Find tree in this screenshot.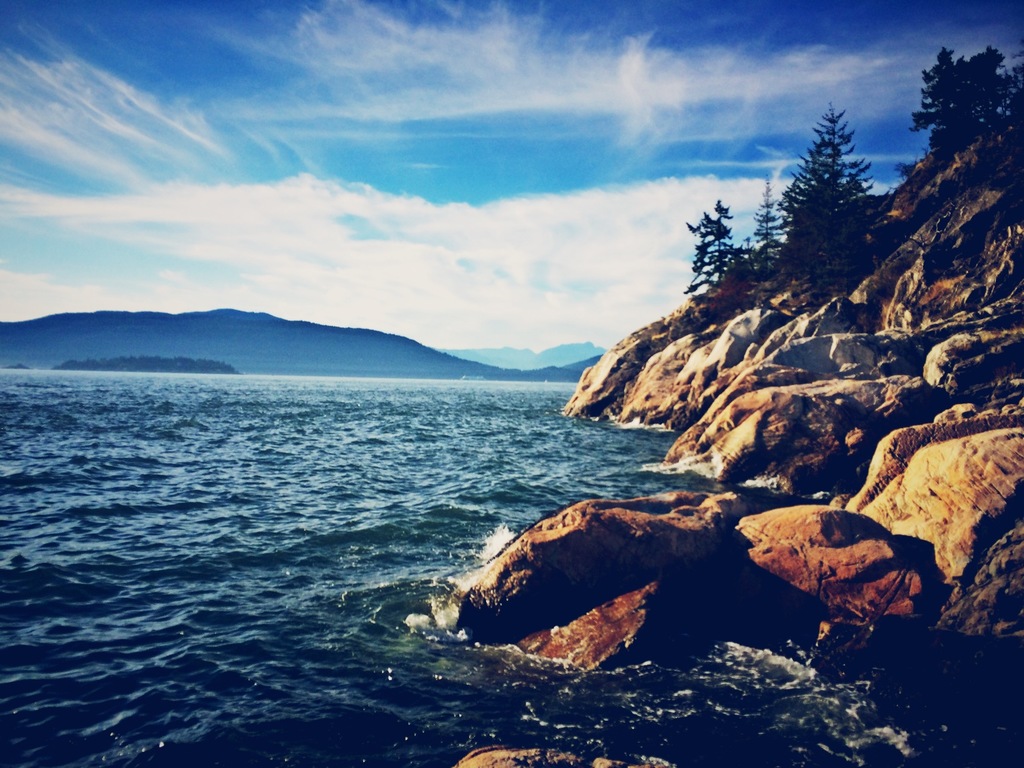
The bounding box for tree is [683, 193, 773, 305].
